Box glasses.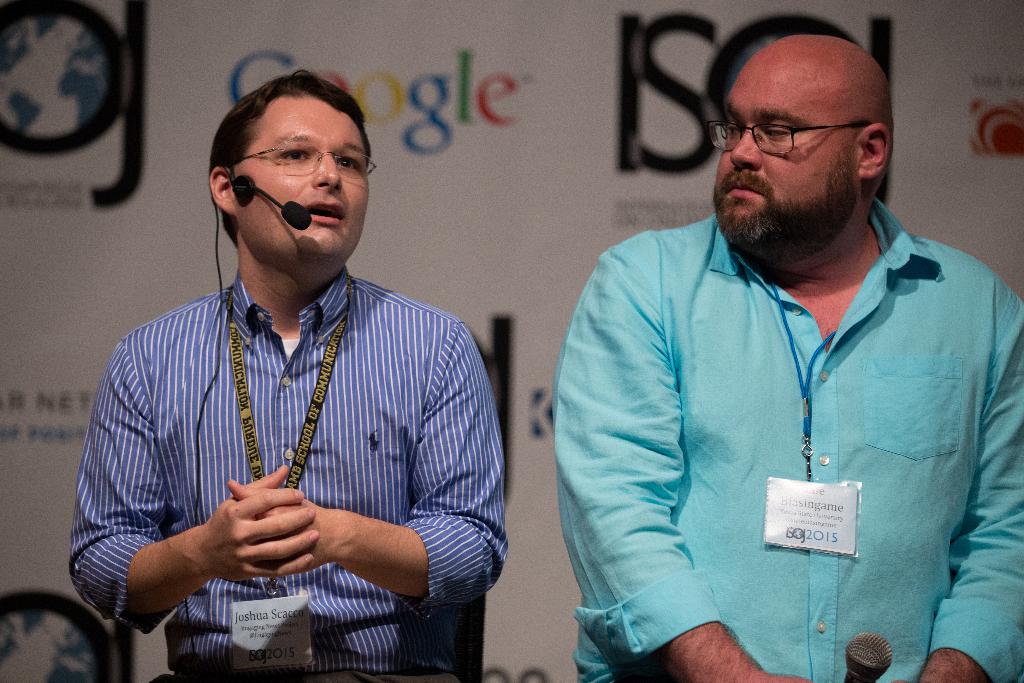
left=708, top=118, right=881, bottom=160.
